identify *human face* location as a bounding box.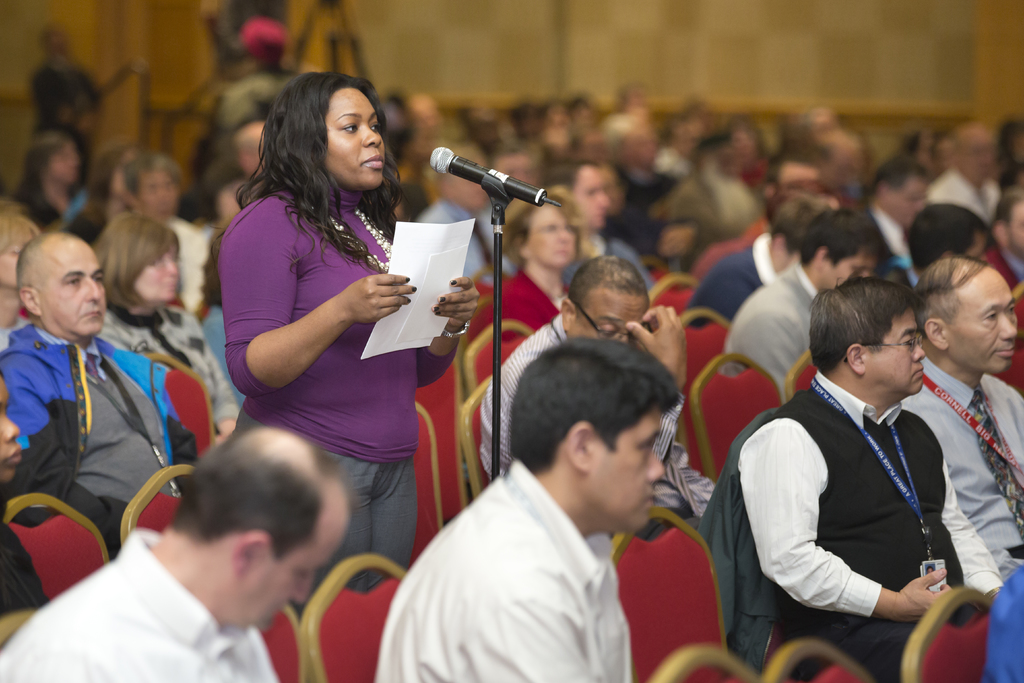
left=951, top=274, right=1021, bottom=370.
